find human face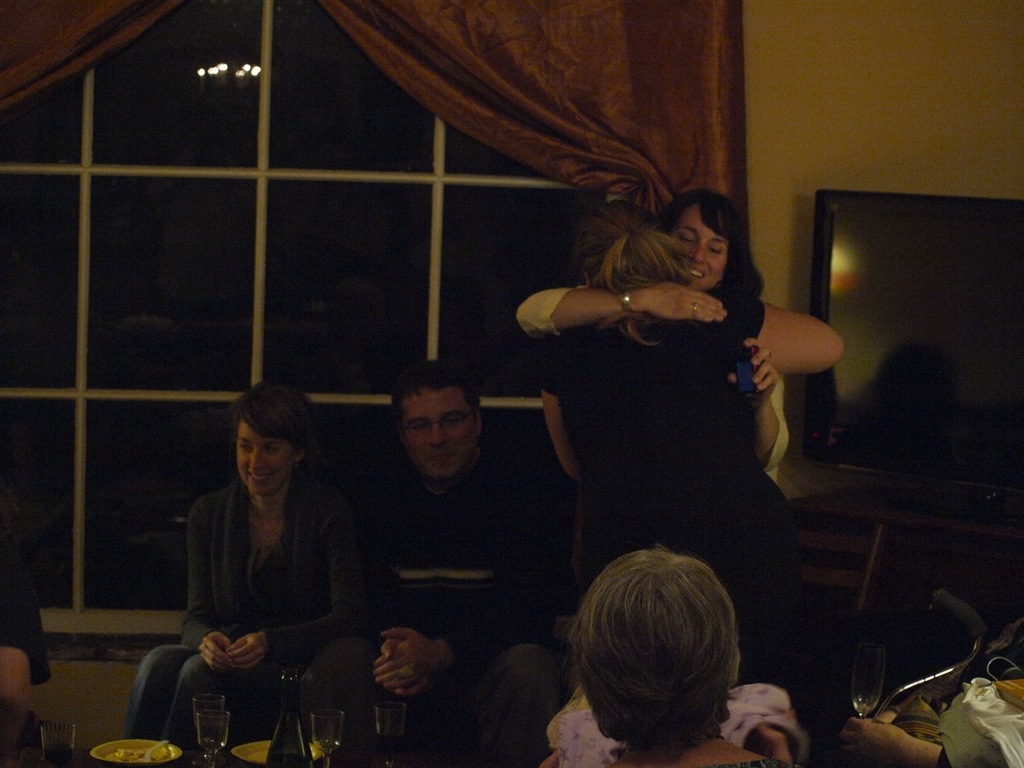
(x1=666, y1=226, x2=726, y2=289)
